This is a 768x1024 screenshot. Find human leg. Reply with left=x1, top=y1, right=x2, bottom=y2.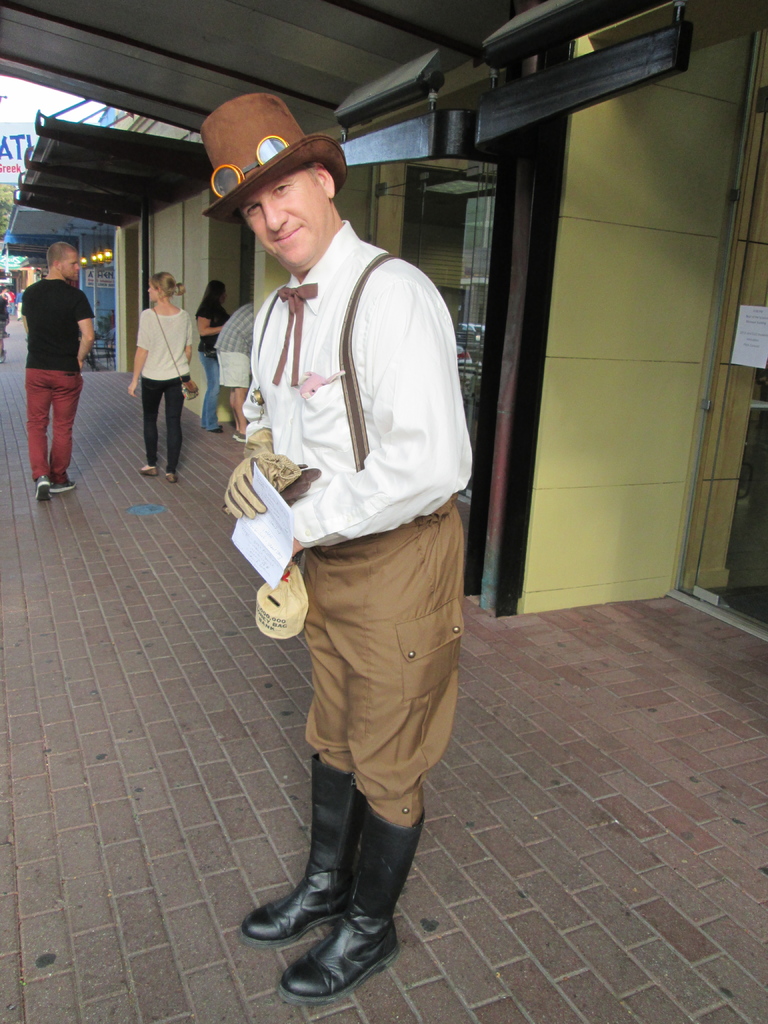
left=23, top=369, right=58, bottom=505.
